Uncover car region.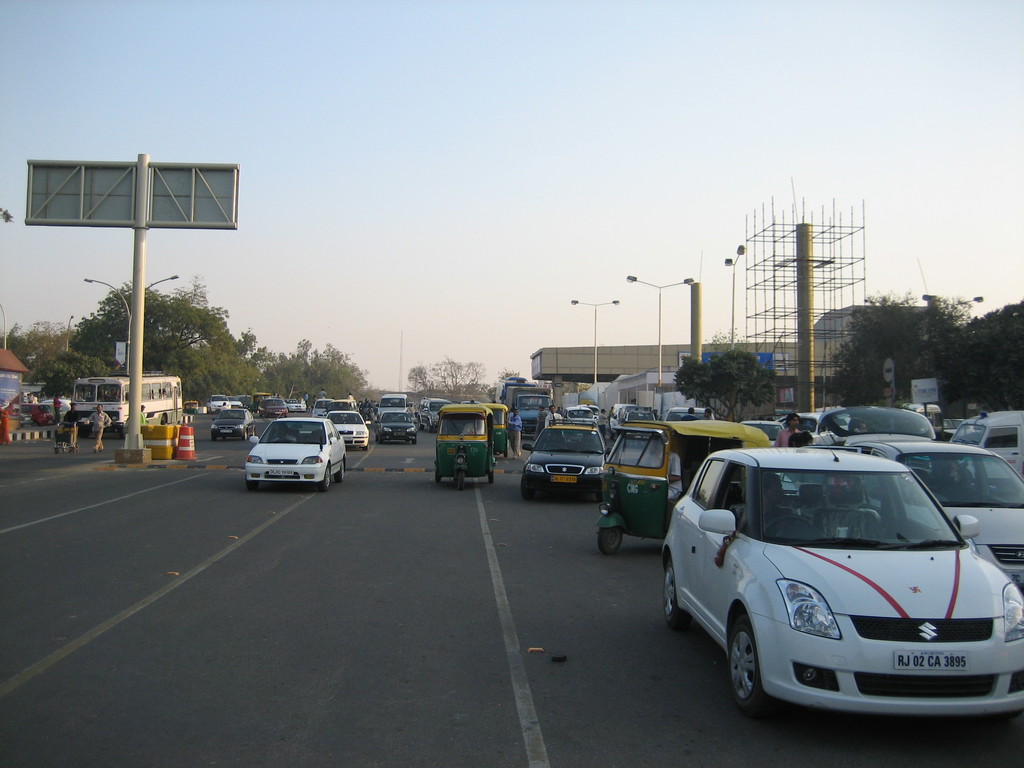
Uncovered: {"left": 562, "top": 408, "right": 595, "bottom": 428}.
